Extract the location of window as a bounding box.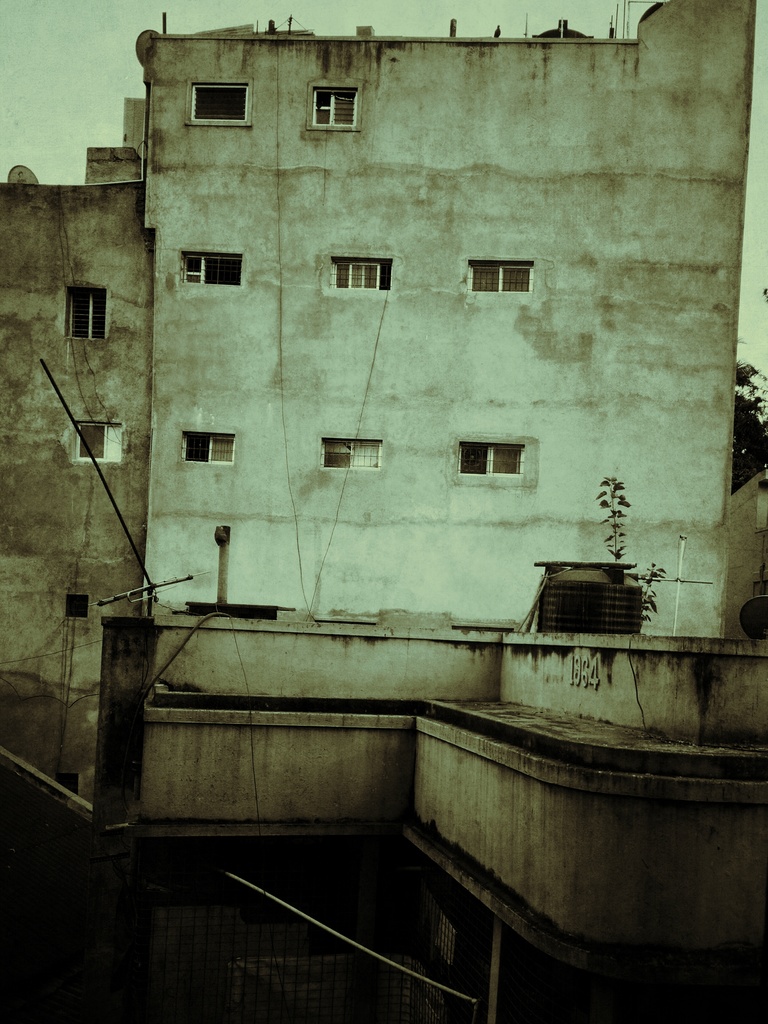
BBox(469, 259, 530, 294).
